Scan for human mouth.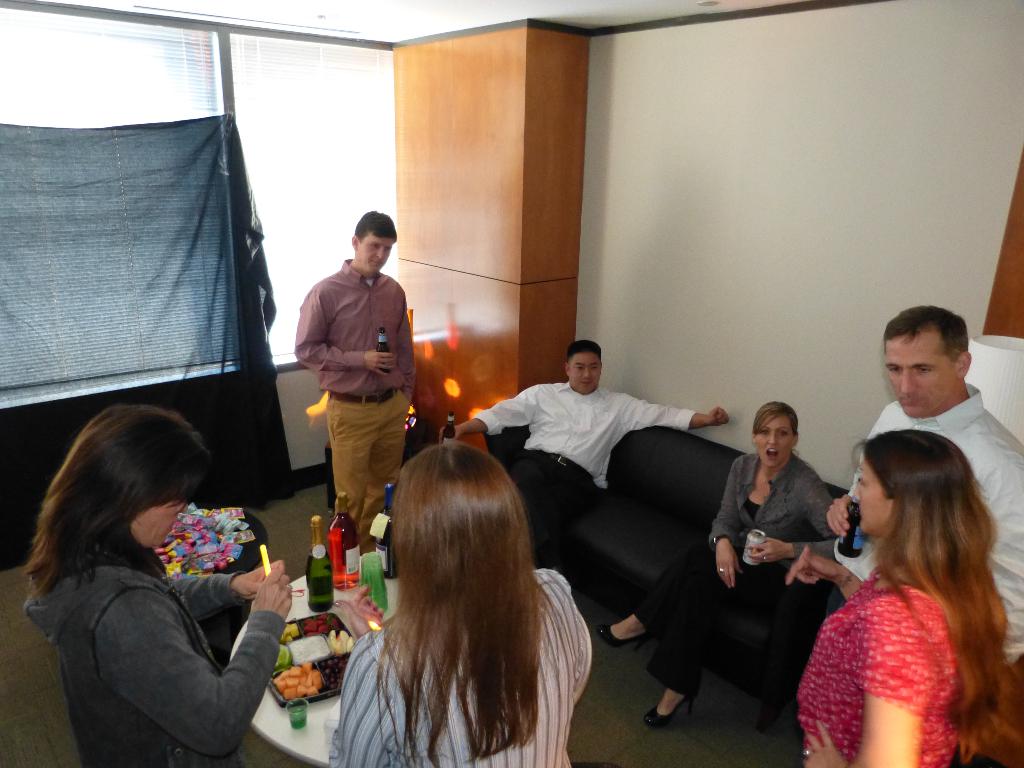
Scan result: crop(172, 521, 179, 529).
